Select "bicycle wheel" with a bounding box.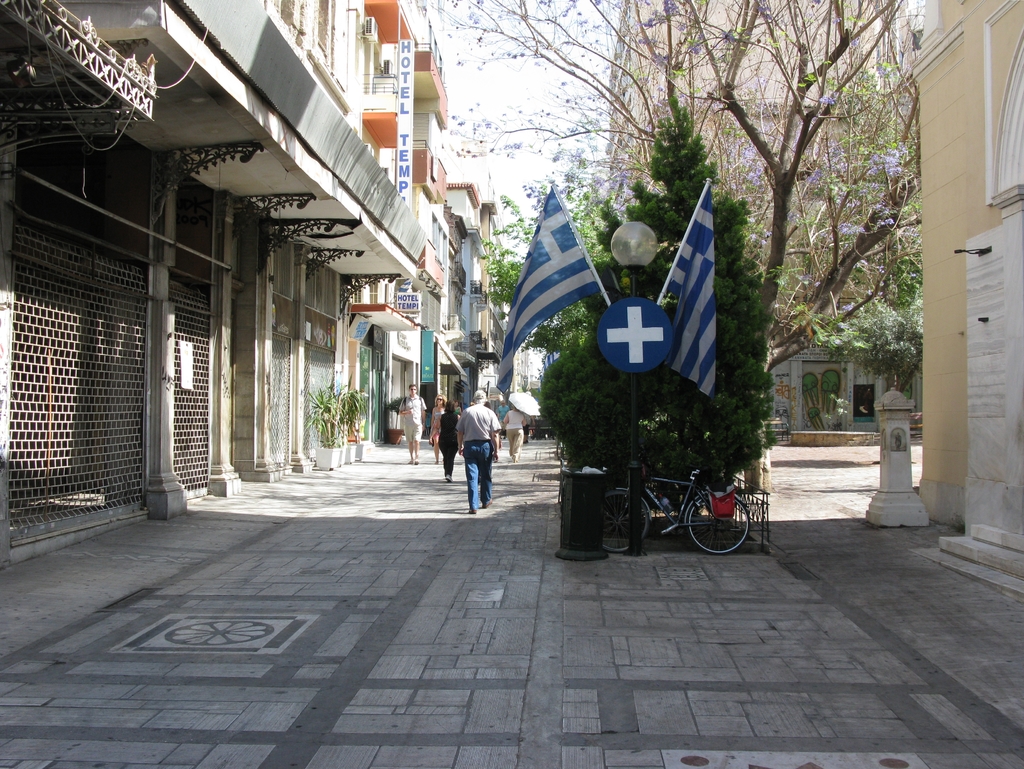
l=678, t=492, r=751, b=557.
